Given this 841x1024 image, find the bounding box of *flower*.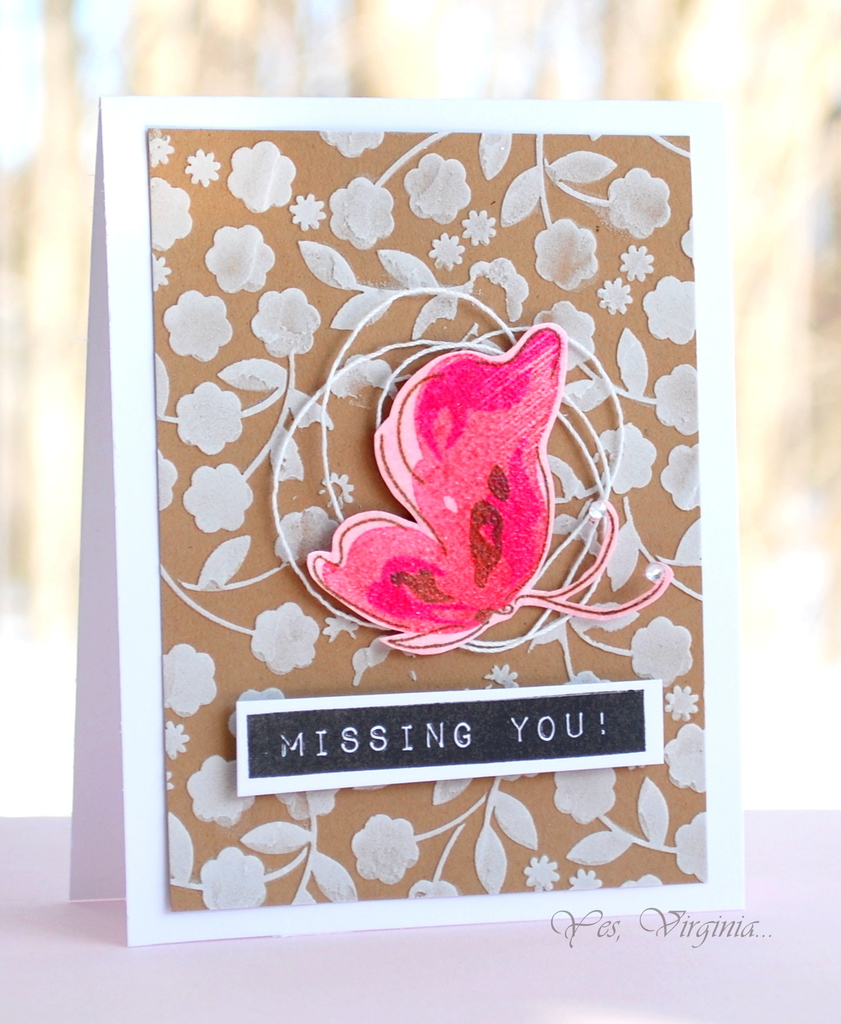
(x1=164, y1=286, x2=231, y2=363).
